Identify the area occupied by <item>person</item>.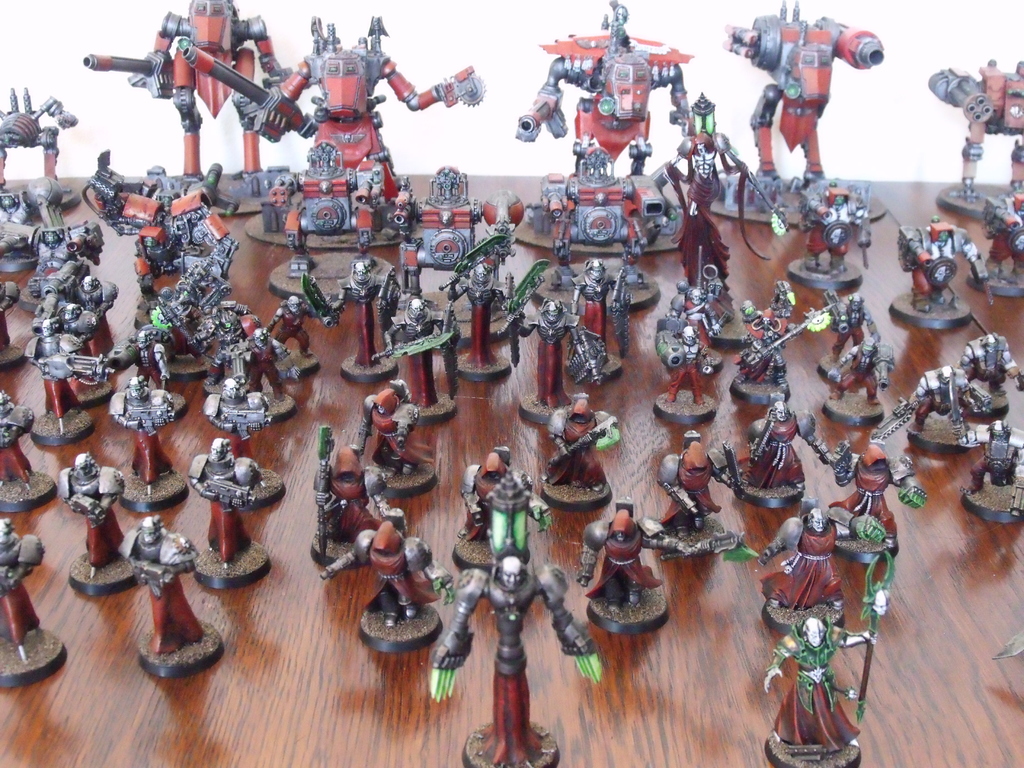
Area: bbox=(264, 291, 329, 358).
